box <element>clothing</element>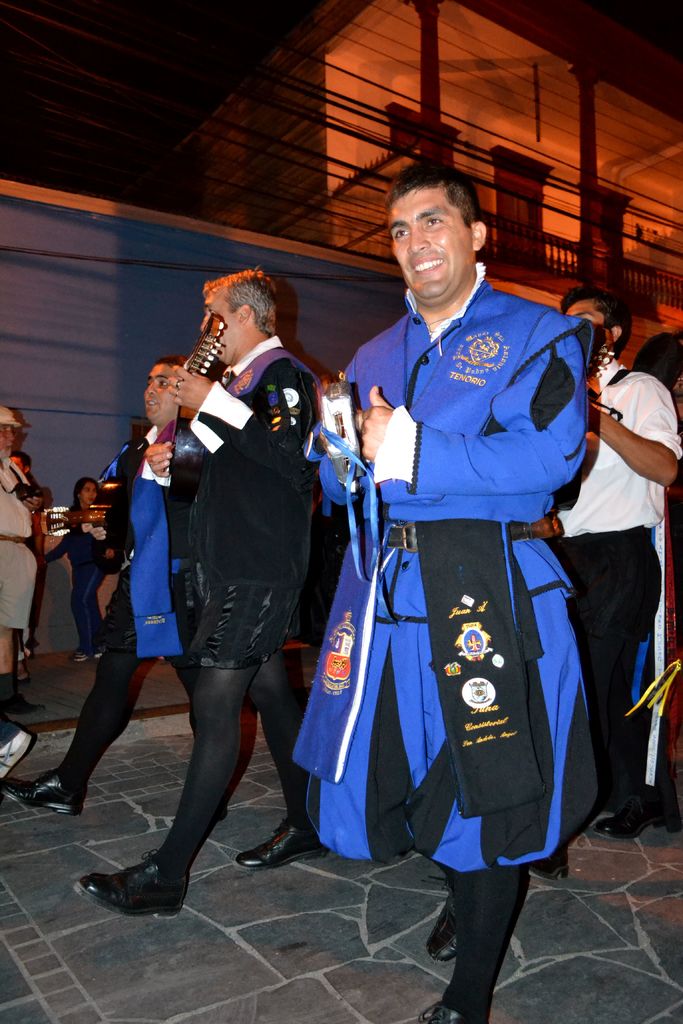
left=43, top=410, right=213, bottom=786
